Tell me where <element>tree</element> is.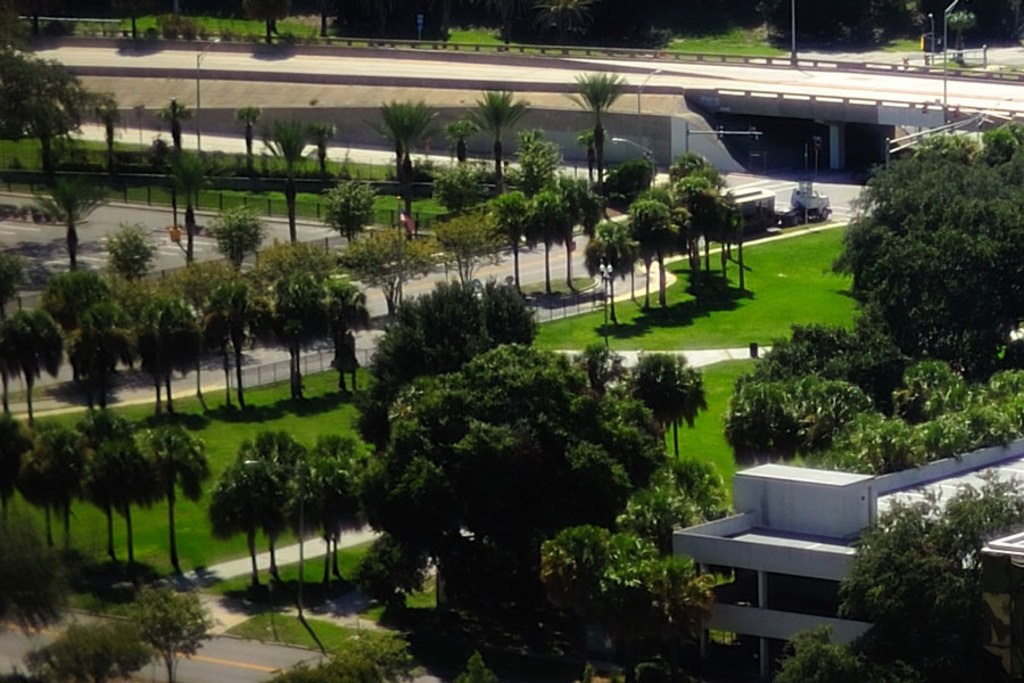
<element>tree</element> is at pyautogui.locateOnScreen(134, 288, 197, 421).
